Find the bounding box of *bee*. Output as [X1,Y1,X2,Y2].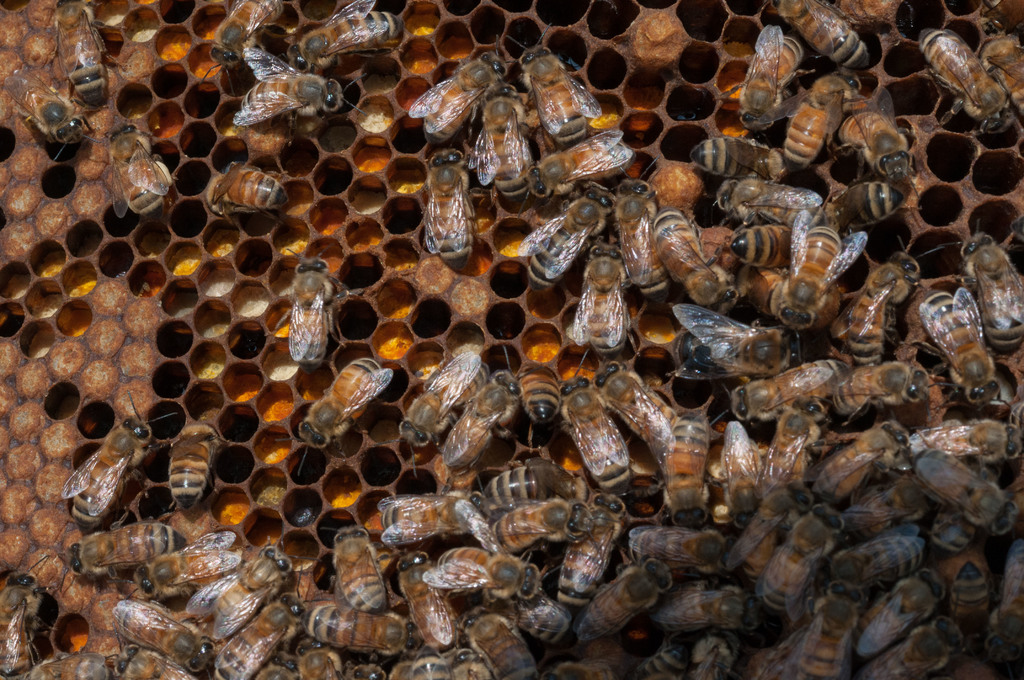
[484,455,586,507].
